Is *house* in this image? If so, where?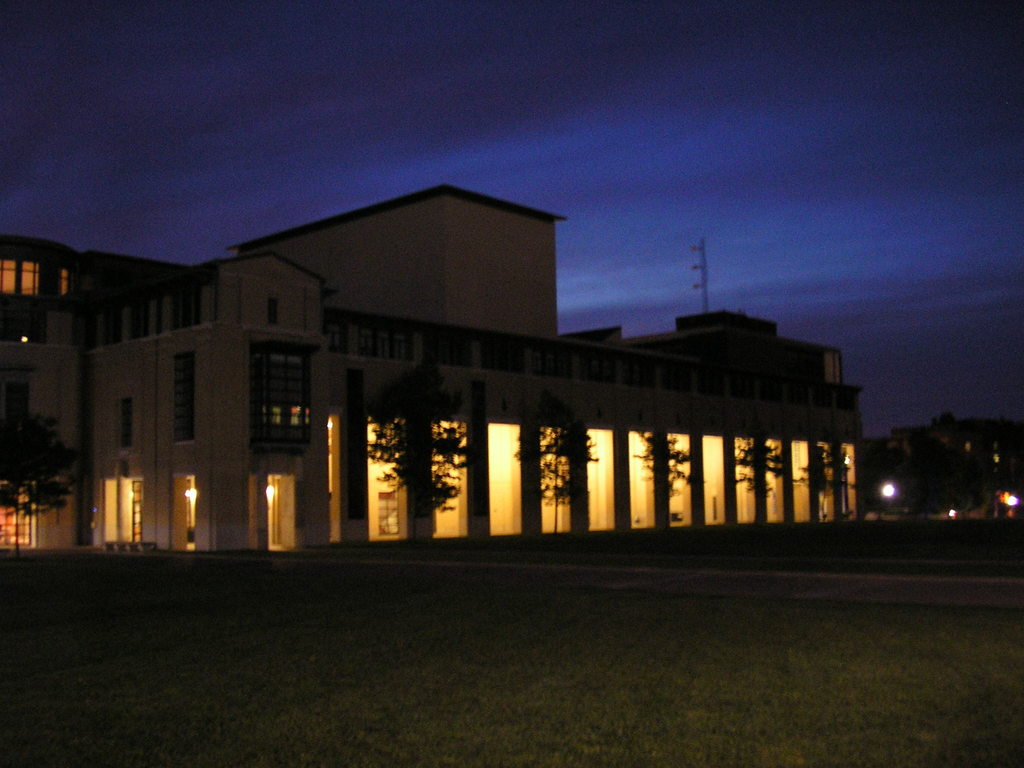
Yes, at locate(0, 171, 858, 573).
